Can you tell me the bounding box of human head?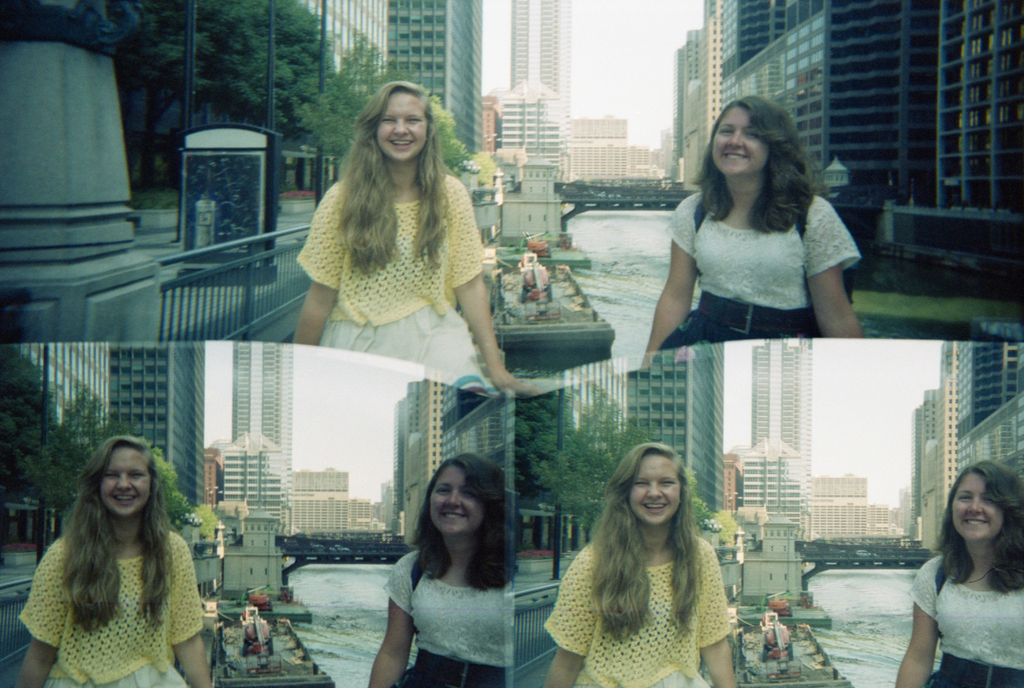
[948,462,1023,542].
